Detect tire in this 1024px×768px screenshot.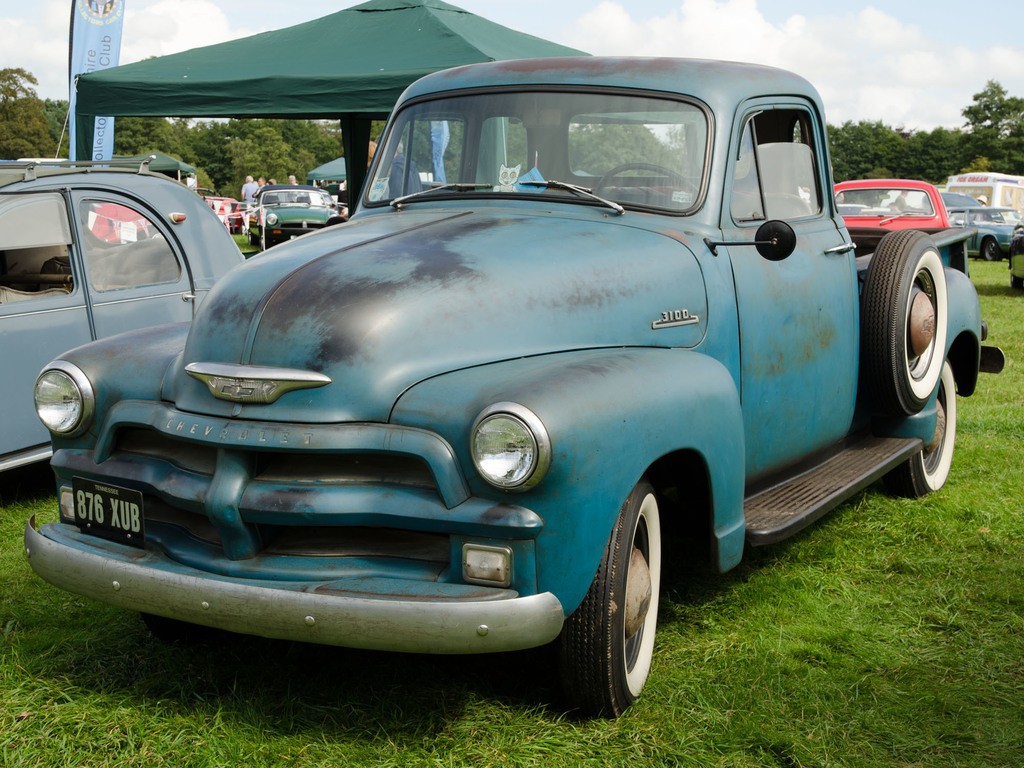
Detection: (983,236,1004,264).
